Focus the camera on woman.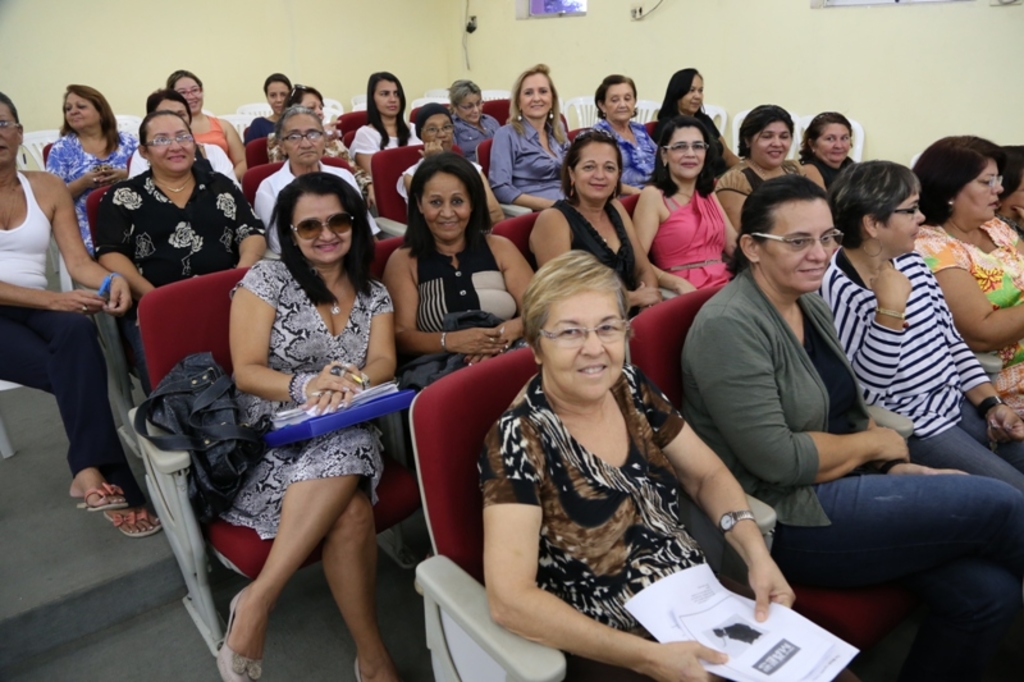
Focus region: region(216, 171, 411, 681).
